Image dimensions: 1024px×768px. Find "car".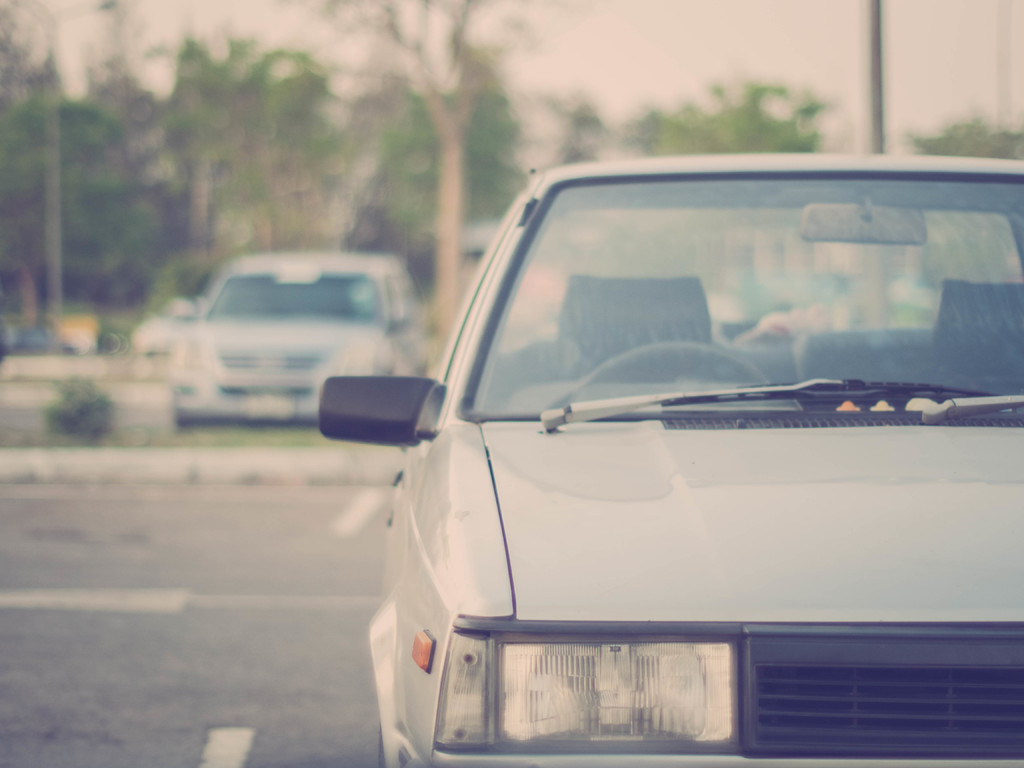
<box>320,156,1023,764</box>.
